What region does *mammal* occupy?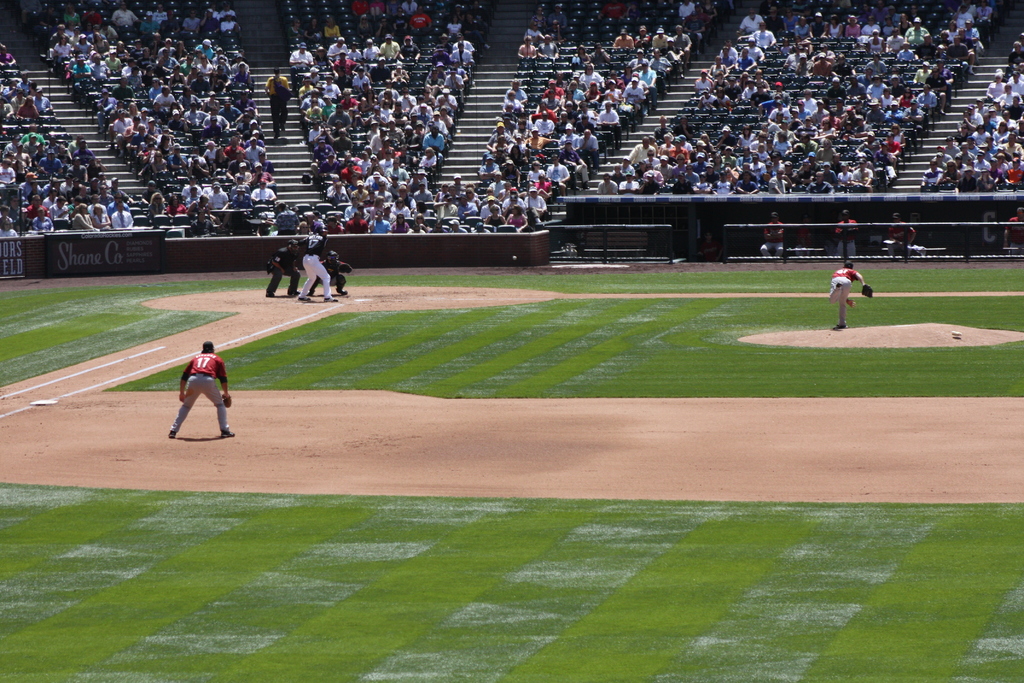
<region>259, 243, 301, 295</region>.
